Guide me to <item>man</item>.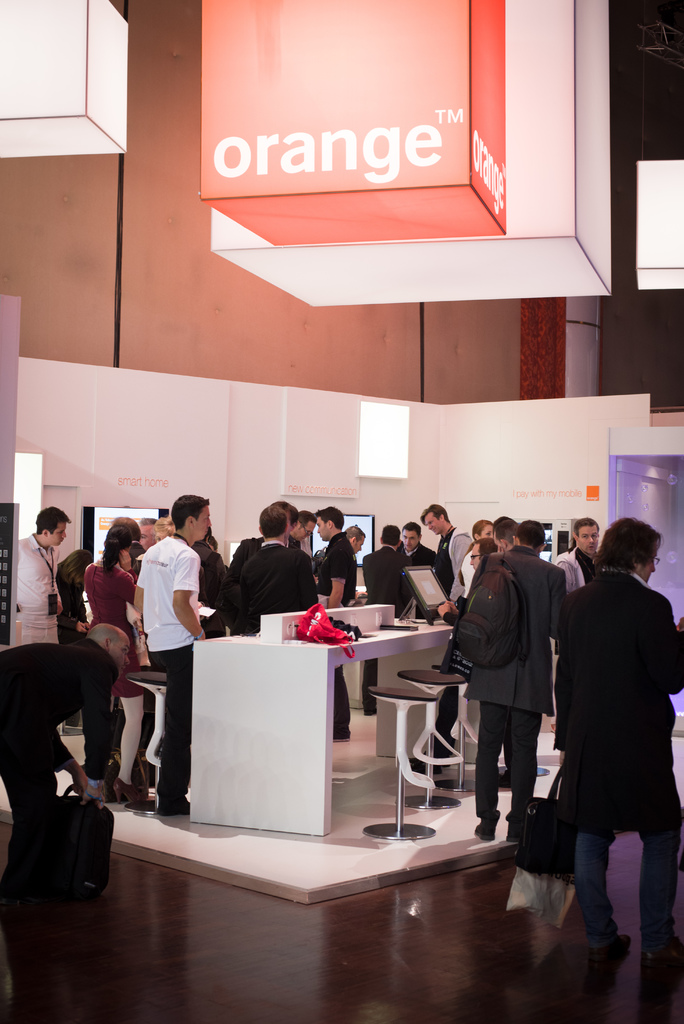
Guidance: left=394, top=515, right=452, bottom=650.
